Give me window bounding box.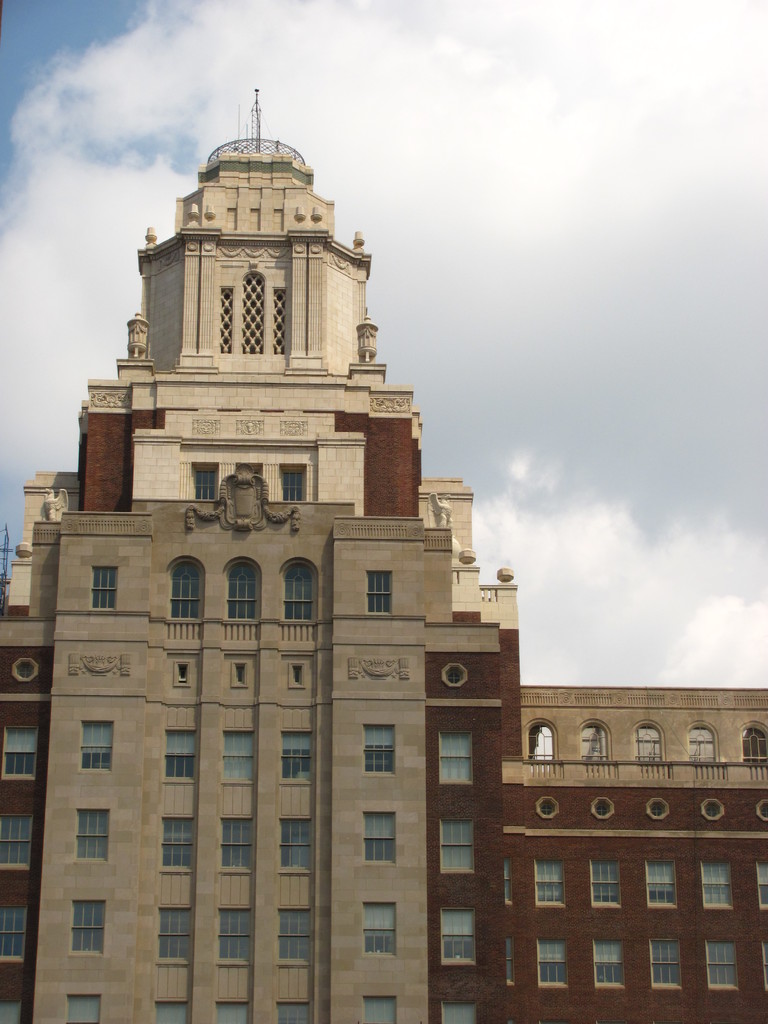
<box>88,567,119,612</box>.
